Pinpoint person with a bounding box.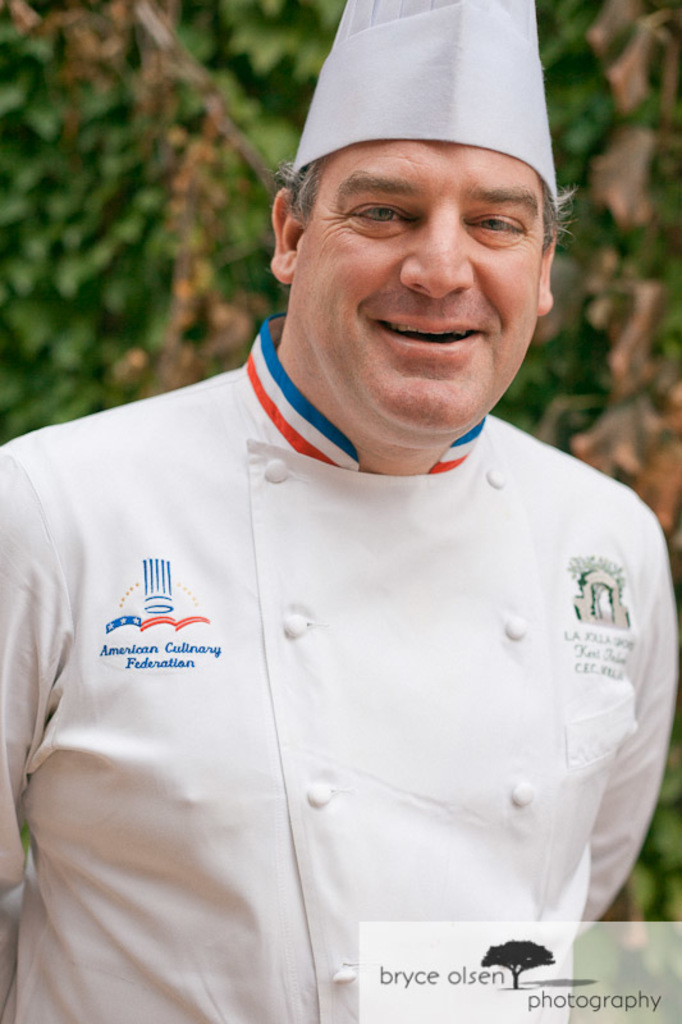
(x1=0, y1=0, x2=681, y2=1023).
